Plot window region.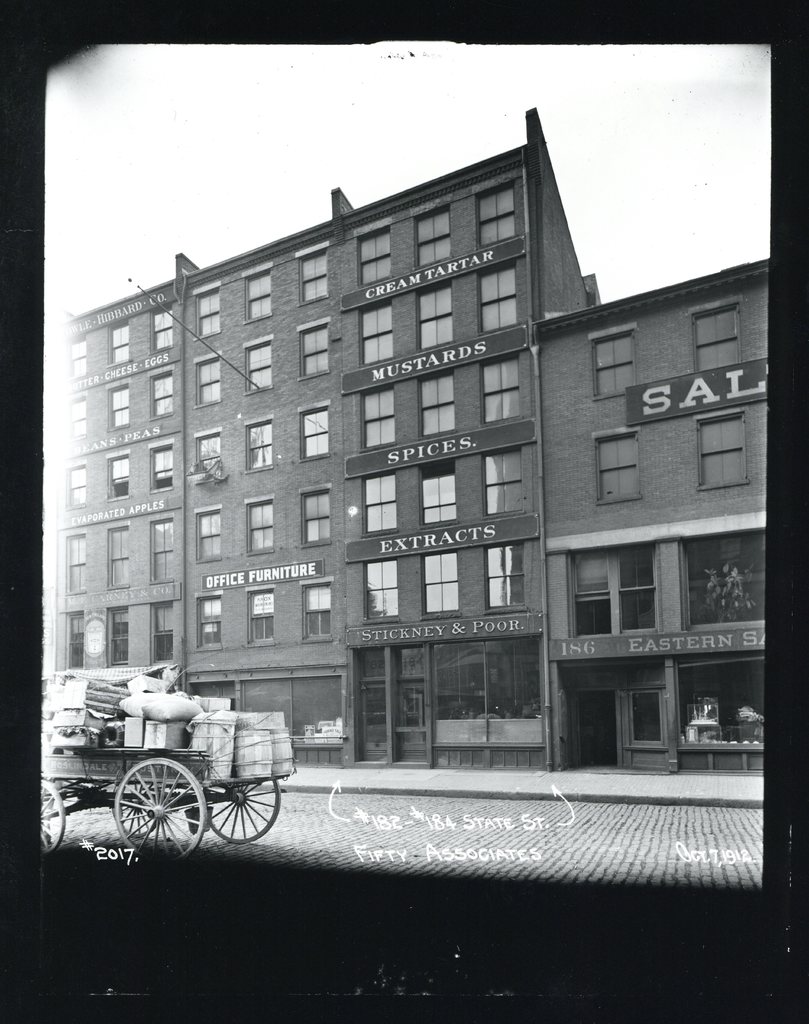
Plotted at Rect(188, 498, 220, 568).
